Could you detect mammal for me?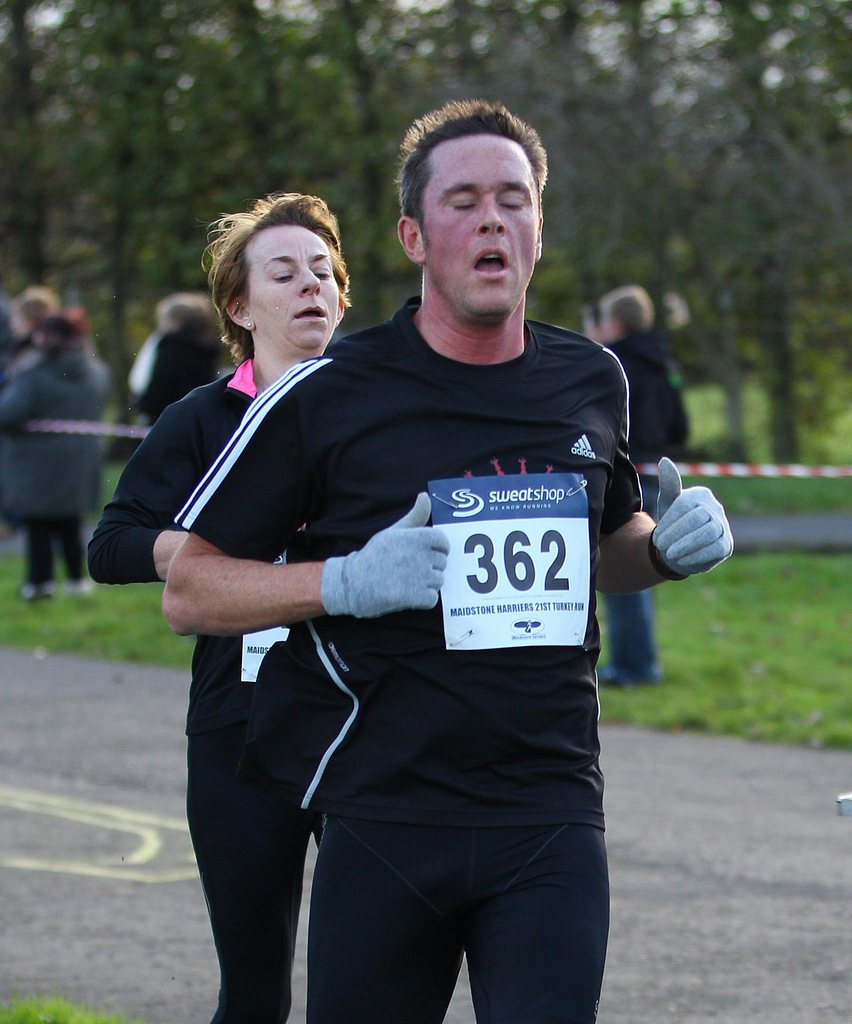
Detection result: 77,192,357,1023.
